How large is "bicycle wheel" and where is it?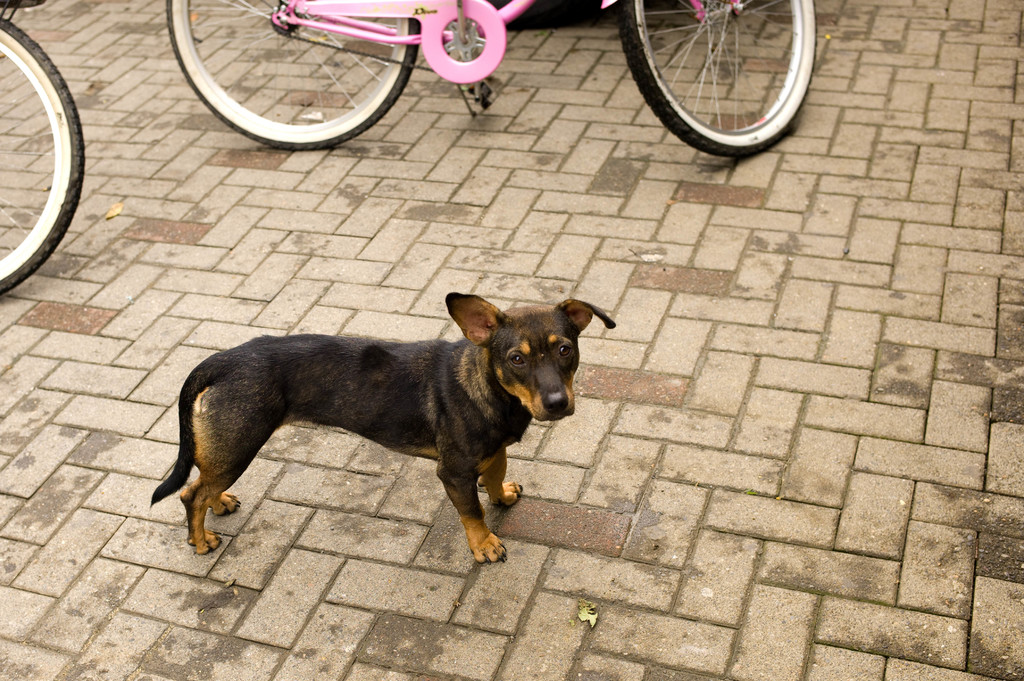
Bounding box: 0,13,84,297.
